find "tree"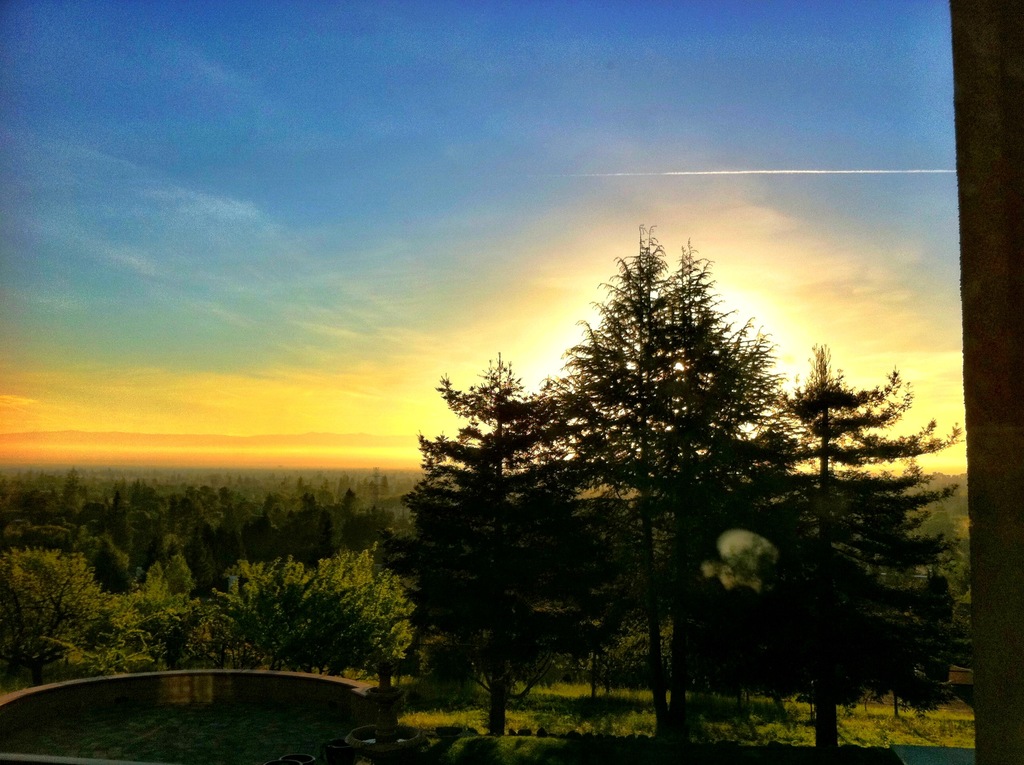
(203,553,316,669)
